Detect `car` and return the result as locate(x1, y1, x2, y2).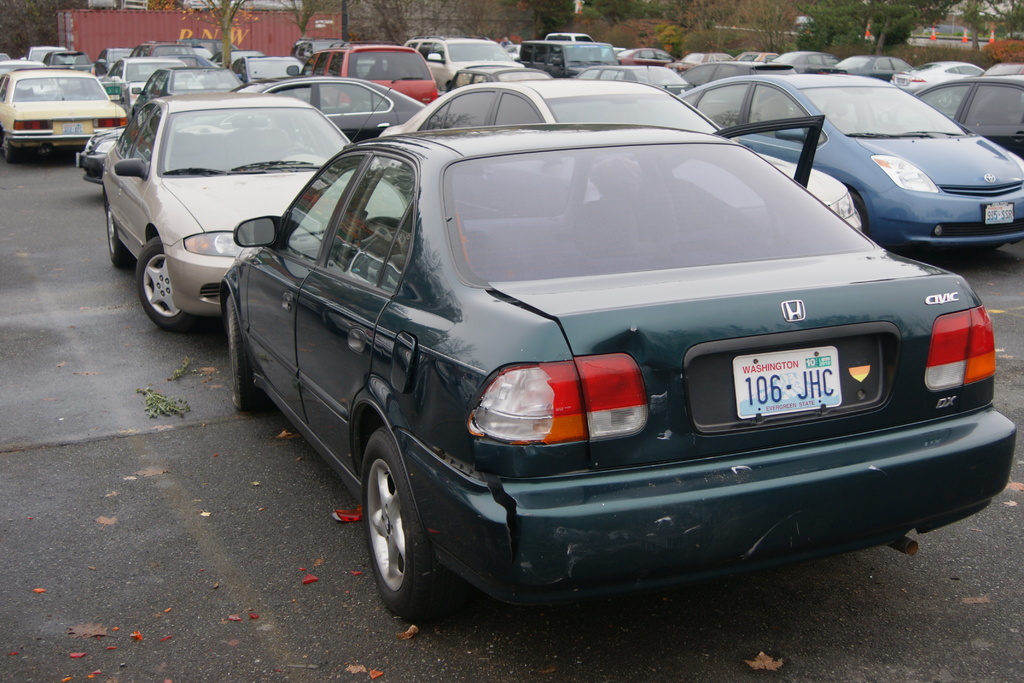
locate(571, 62, 696, 98).
